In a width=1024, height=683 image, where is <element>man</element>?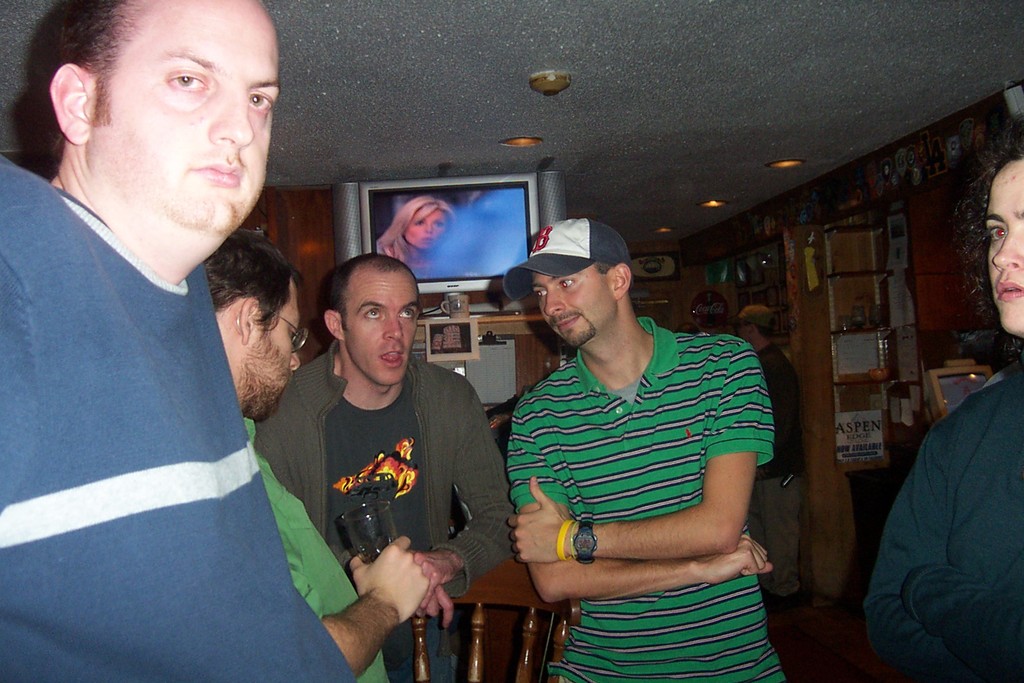
crop(504, 217, 787, 682).
